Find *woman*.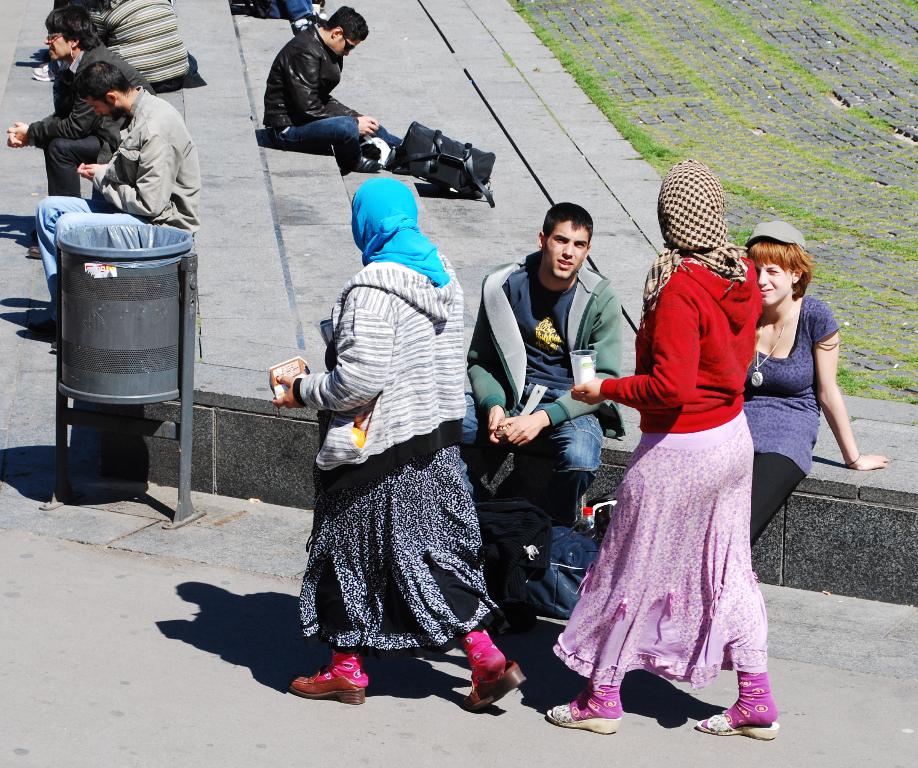
<bbox>292, 173, 527, 705</bbox>.
